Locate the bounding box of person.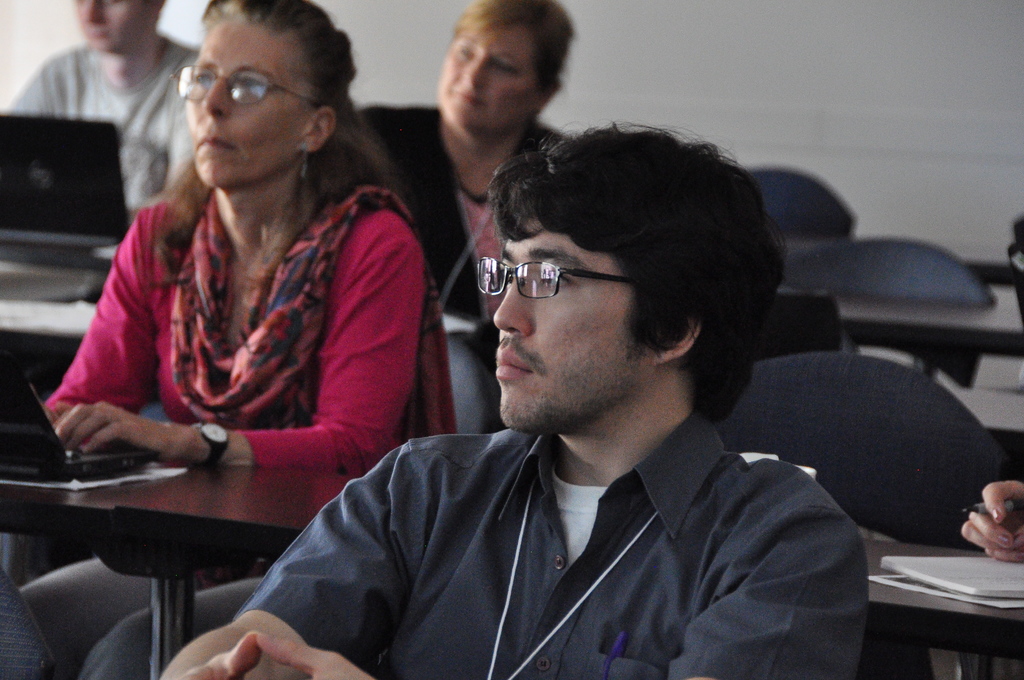
Bounding box: <box>8,0,204,214</box>.
